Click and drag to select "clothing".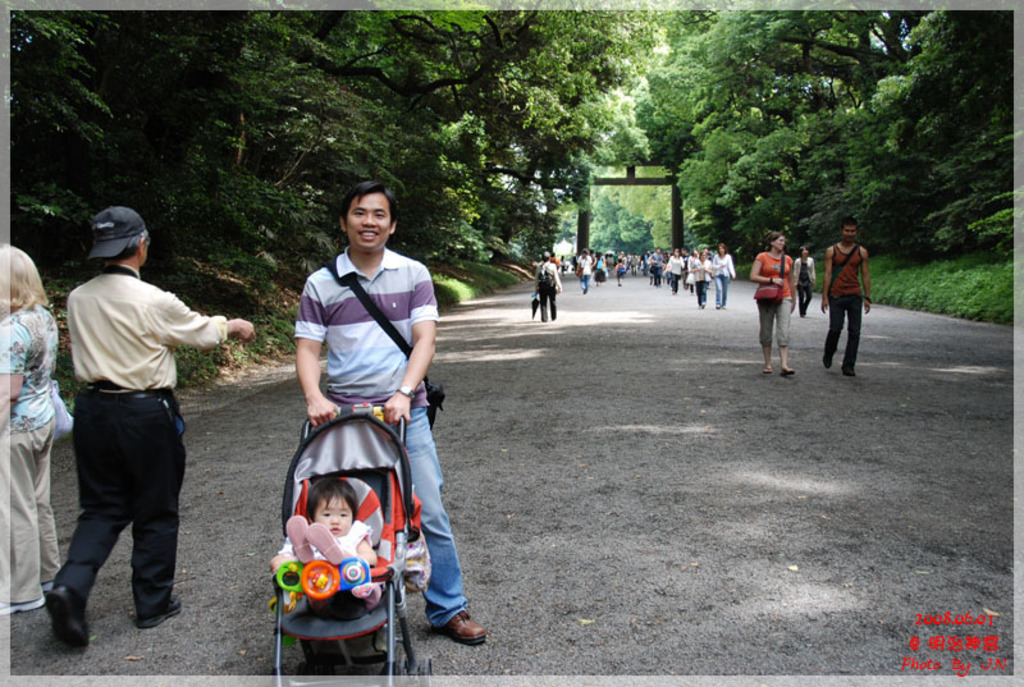
Selection: 279,523,361,557.
